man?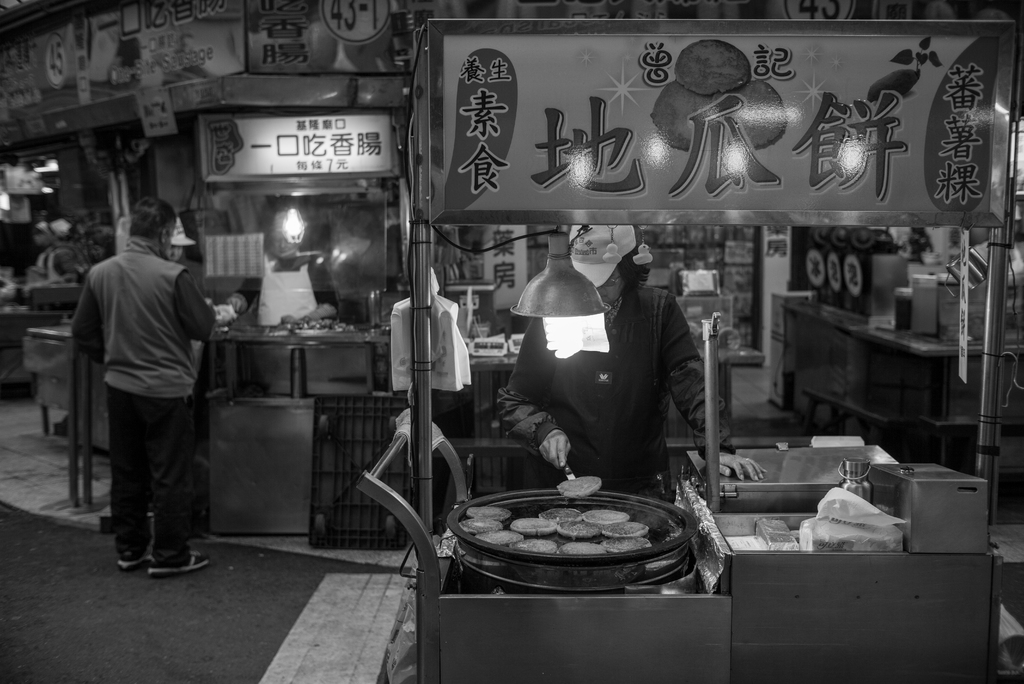
left=61, top=187, right=221, bottom=594
